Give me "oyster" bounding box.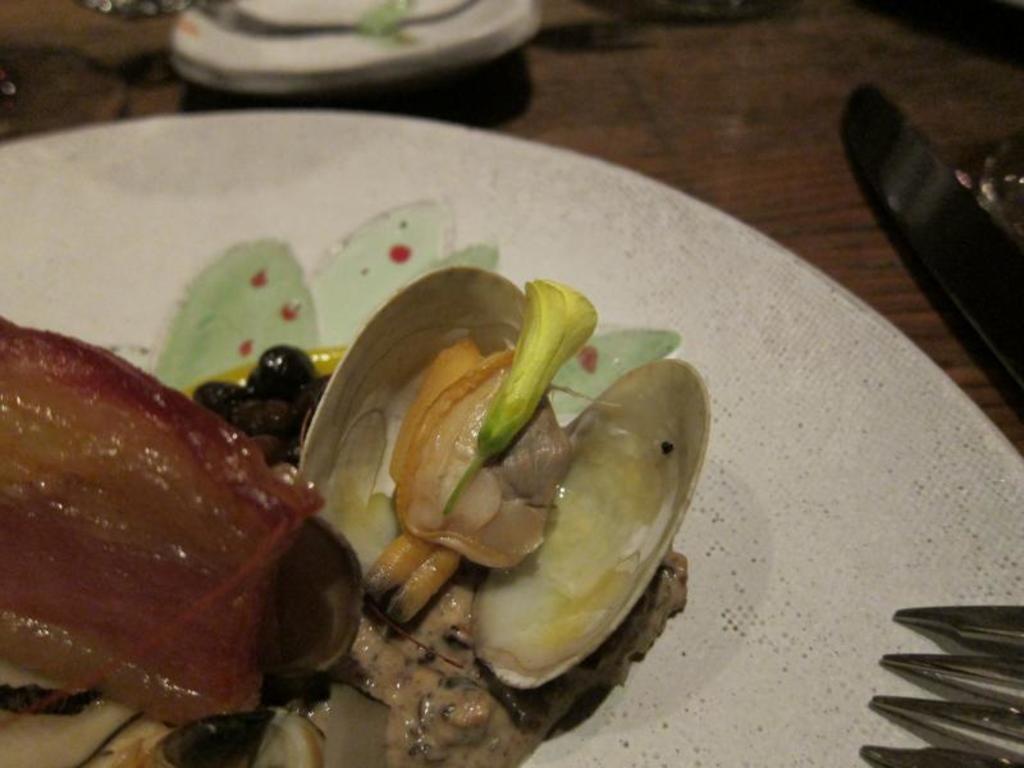
<box>291,265,710,692</box>.
